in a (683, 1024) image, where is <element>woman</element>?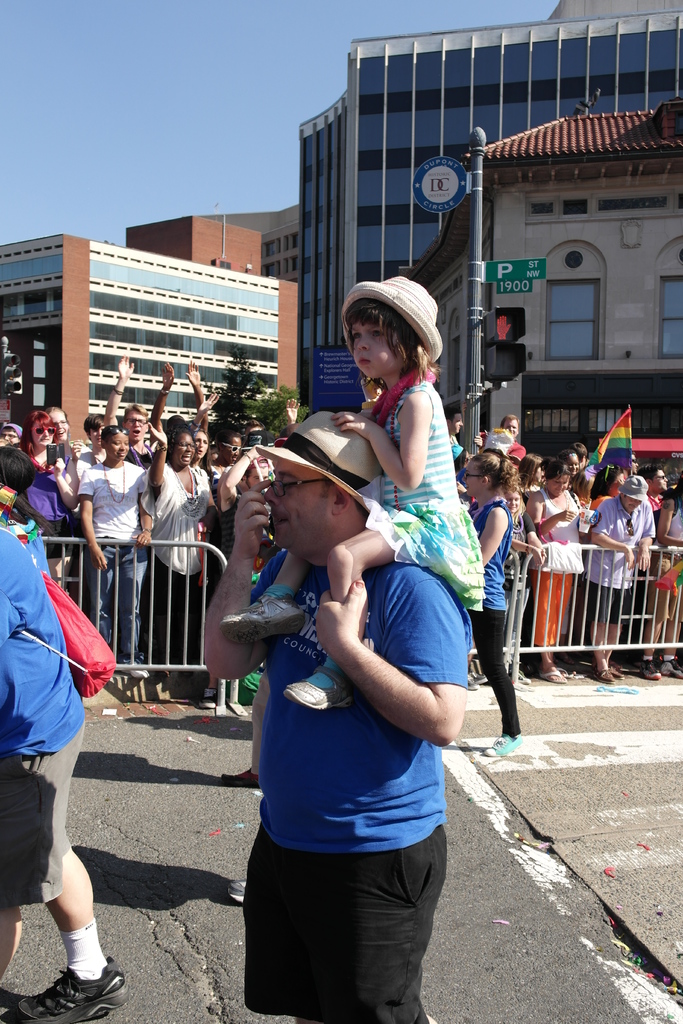
x1=78 y1=426 x2=154 y2=679.
